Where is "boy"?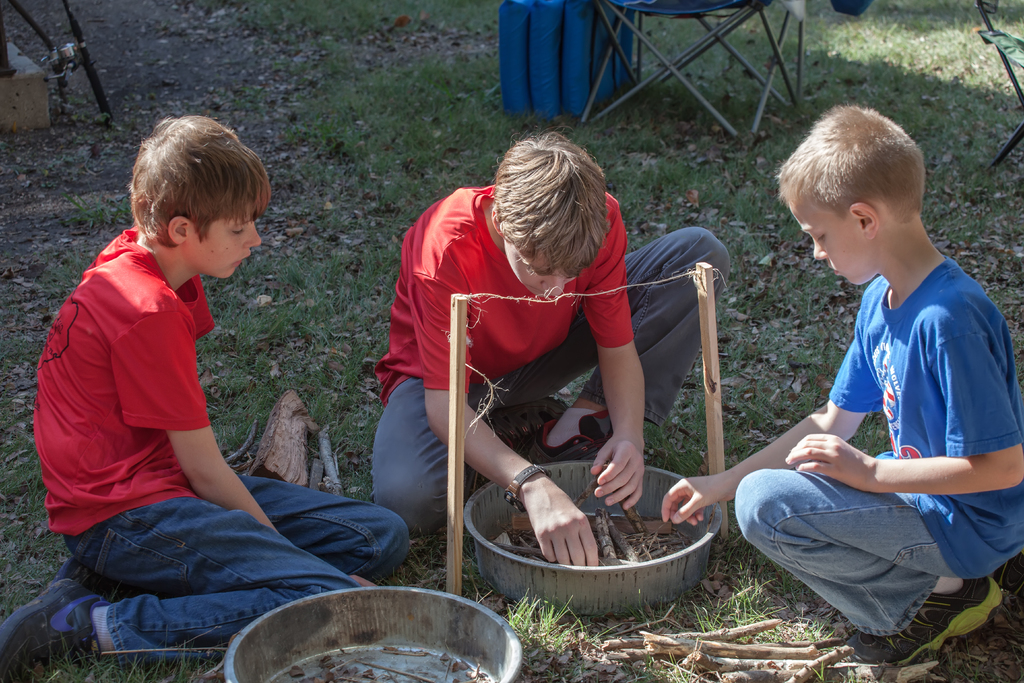
(0, 117, 411, 682).
